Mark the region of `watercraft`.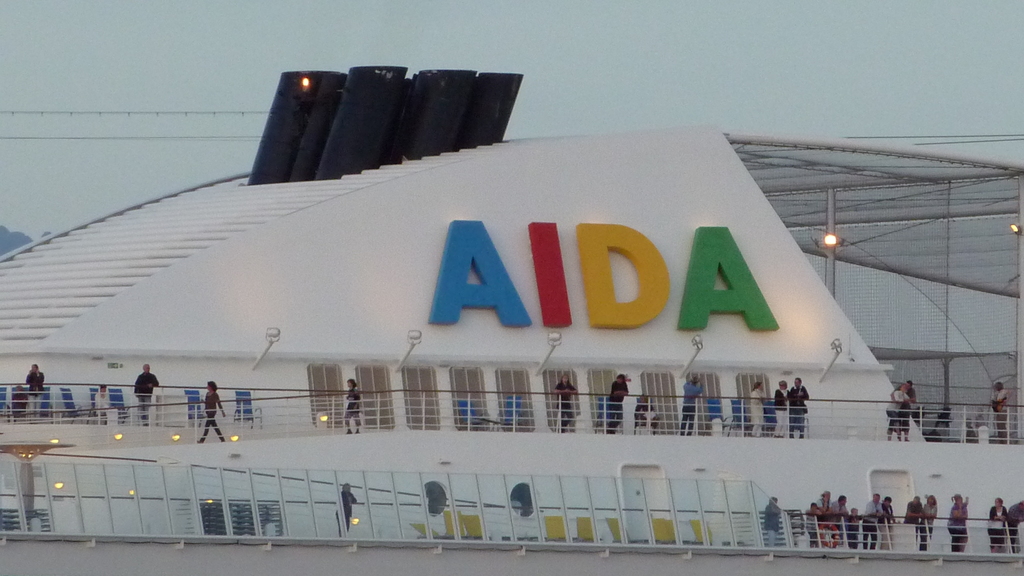
Region: rect(0, 65, 1023, 575).
